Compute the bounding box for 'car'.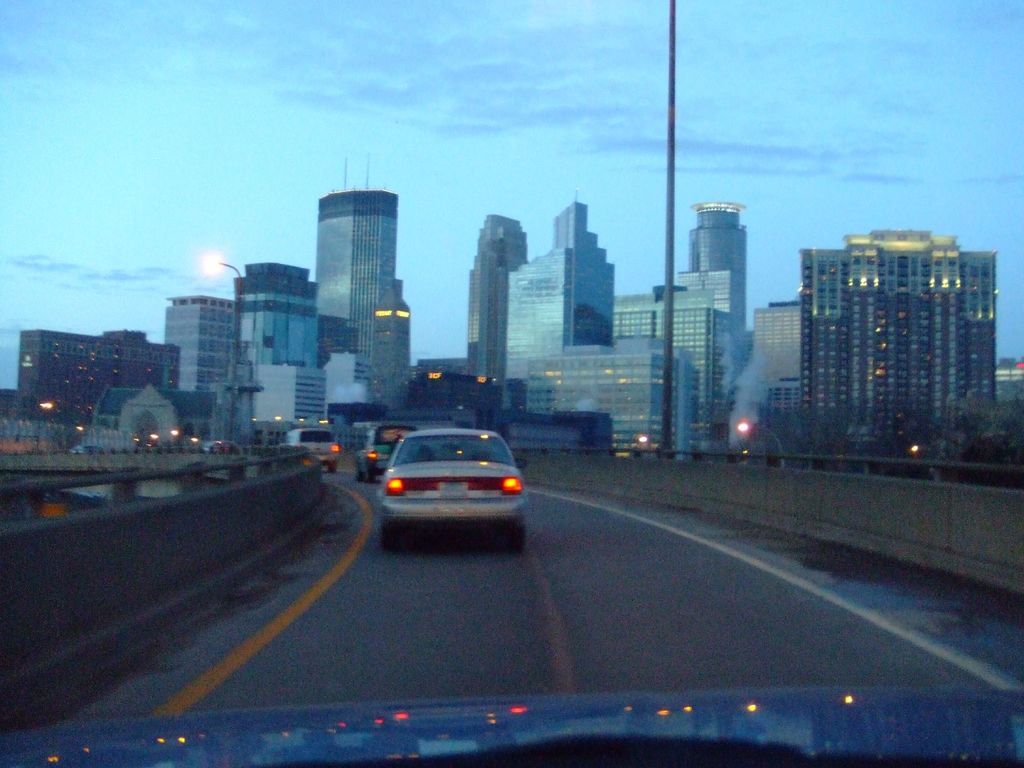
region(376, 429, 529, 554).
